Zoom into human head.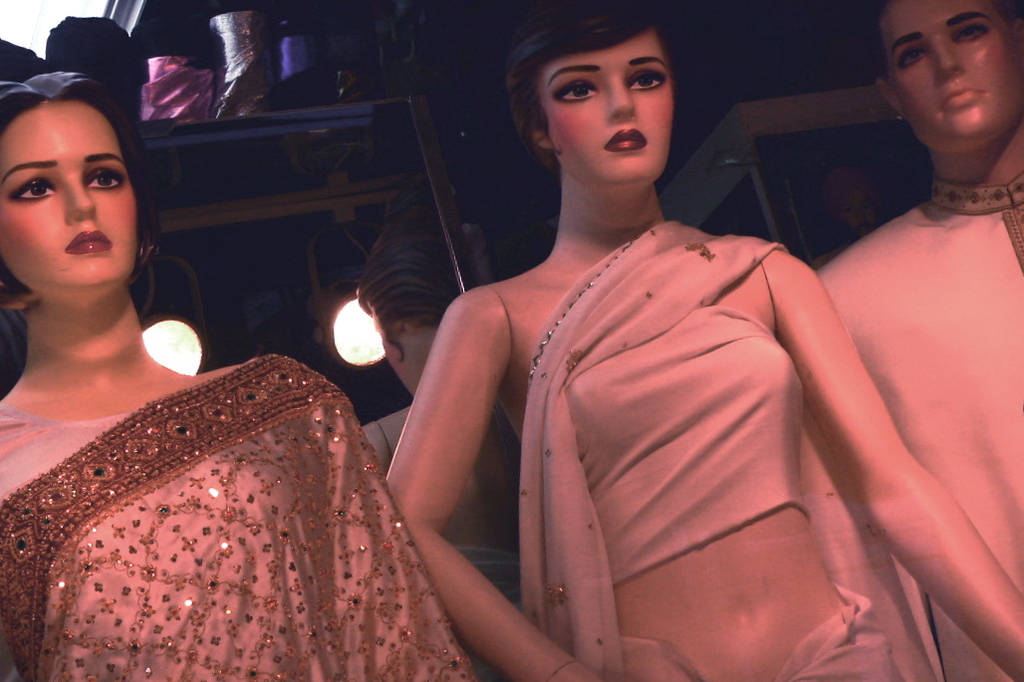
Zoom target: select_region(0, 70, 158, 307).
